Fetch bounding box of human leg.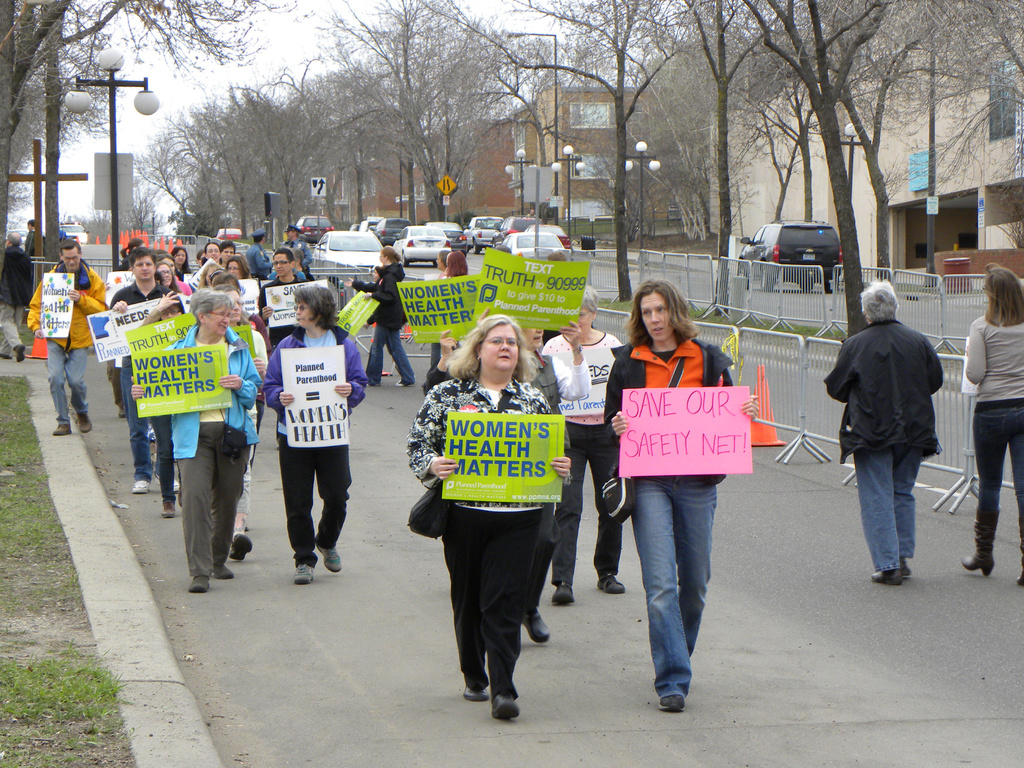
Bbox: box(870, 449, 904, 589).
